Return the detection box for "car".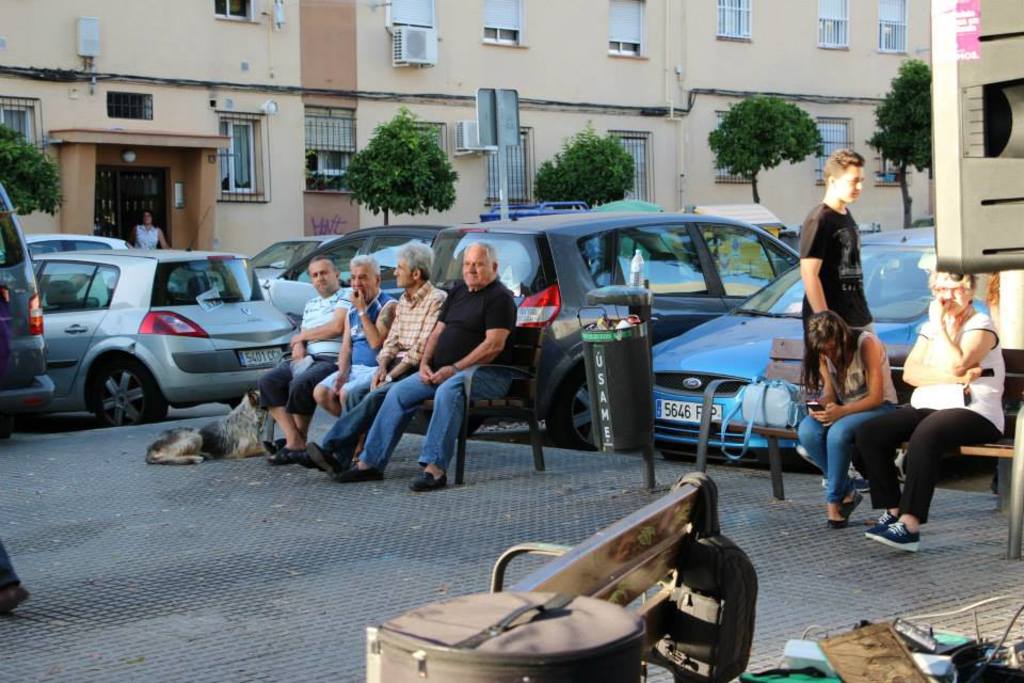
0/176/55/427.
